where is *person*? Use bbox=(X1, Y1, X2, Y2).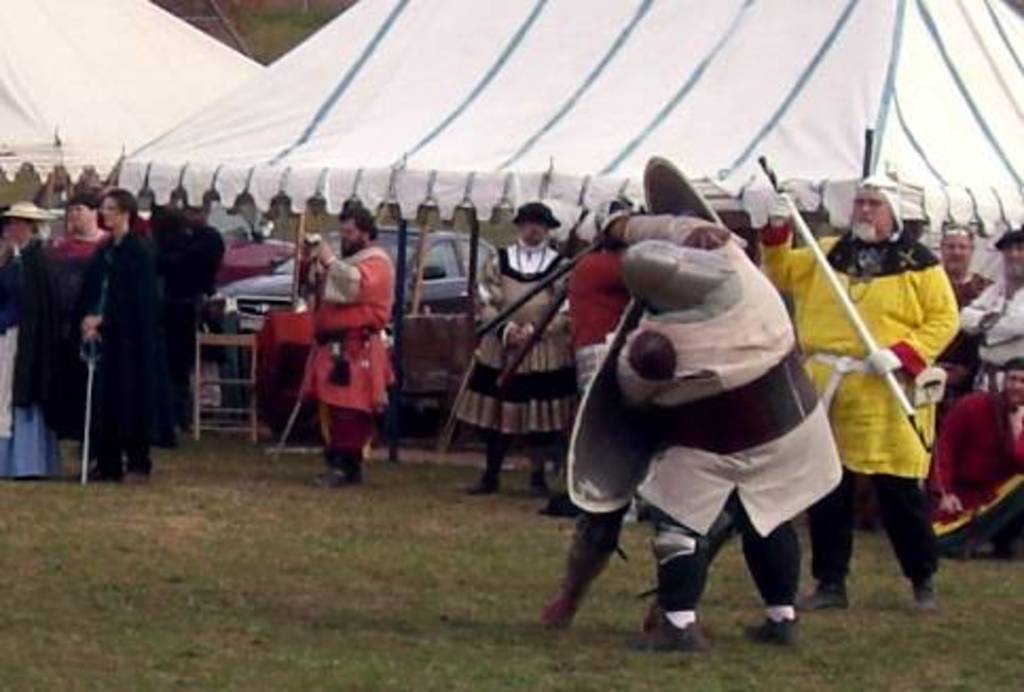
bbox=(611, 216, 844, 654).
